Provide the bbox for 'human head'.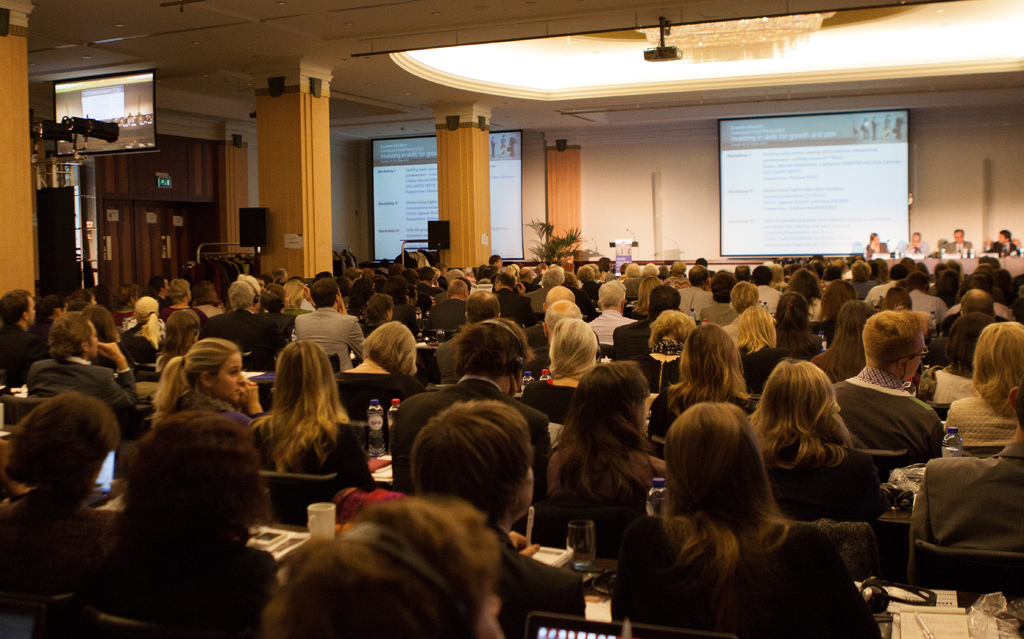
box(954, 226, 970, 242).
